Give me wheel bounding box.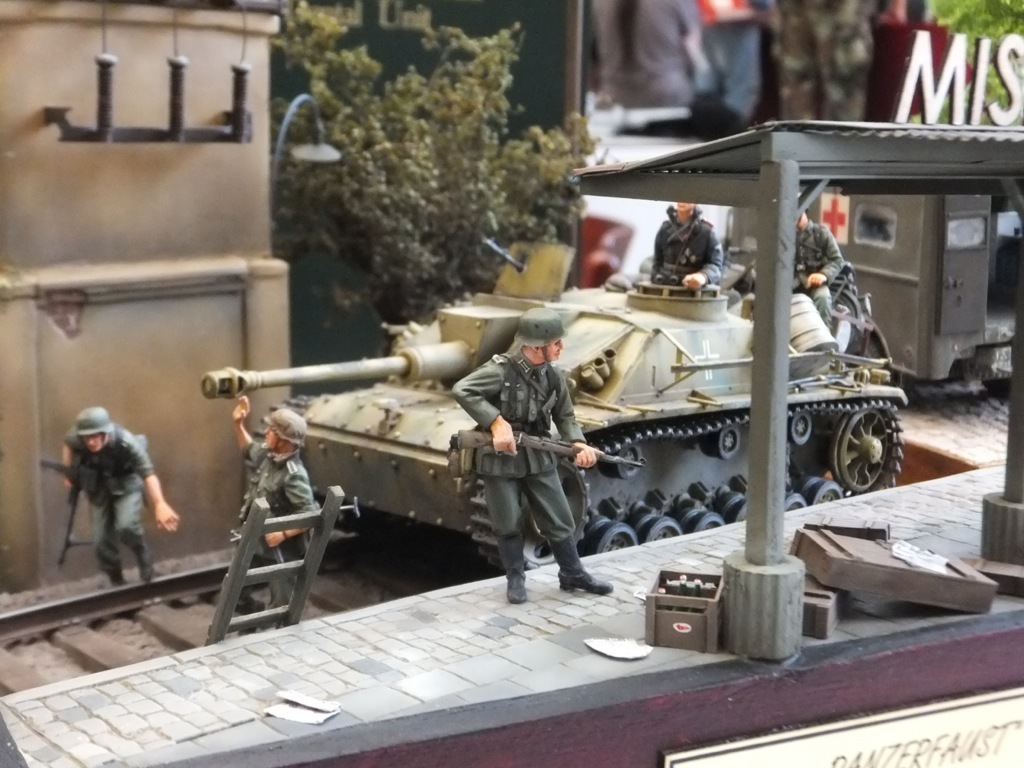
Rect(639, 518, 682, 542).
